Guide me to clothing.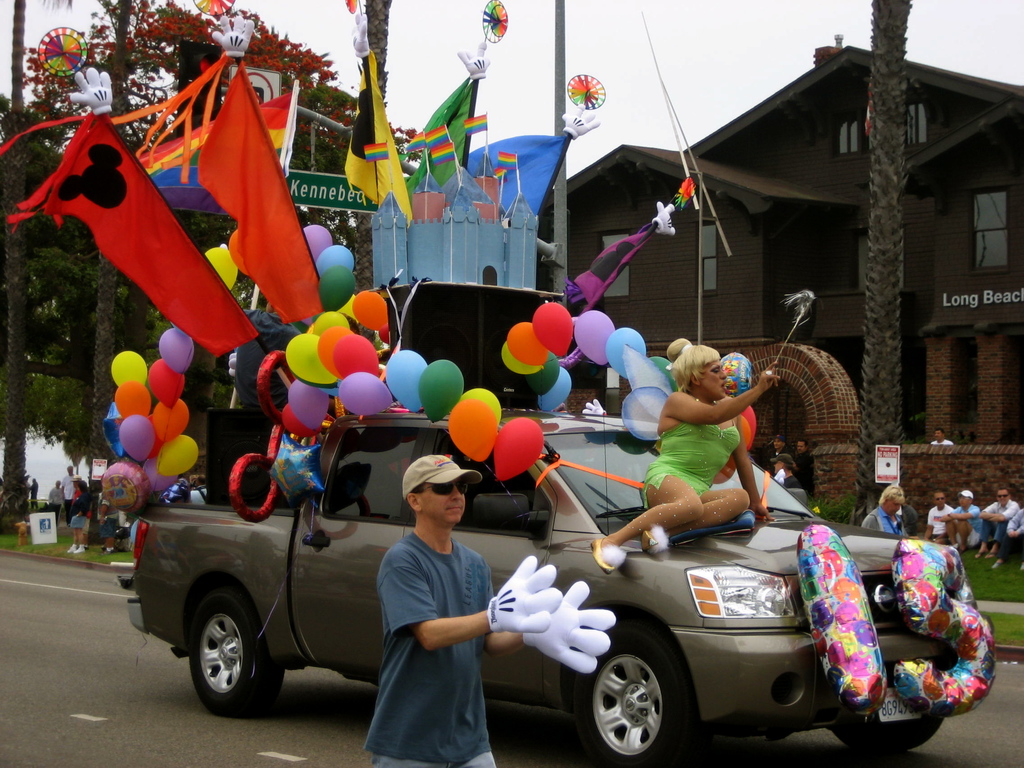
Guidance: crop(952, 500, 989, 547).
